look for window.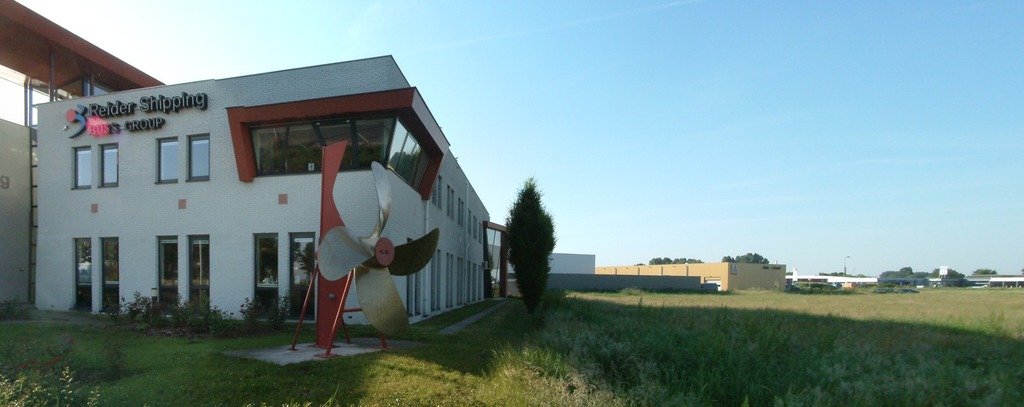
Found: BBox(72, 147, 94, 187).
